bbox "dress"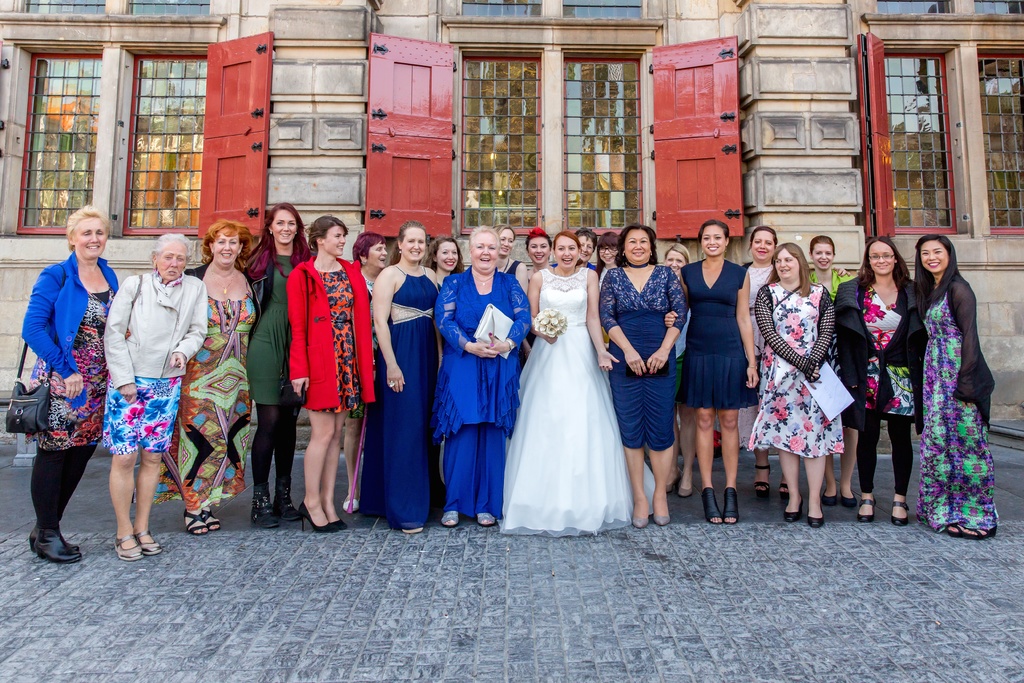
box(360, 264, 439, 528)
